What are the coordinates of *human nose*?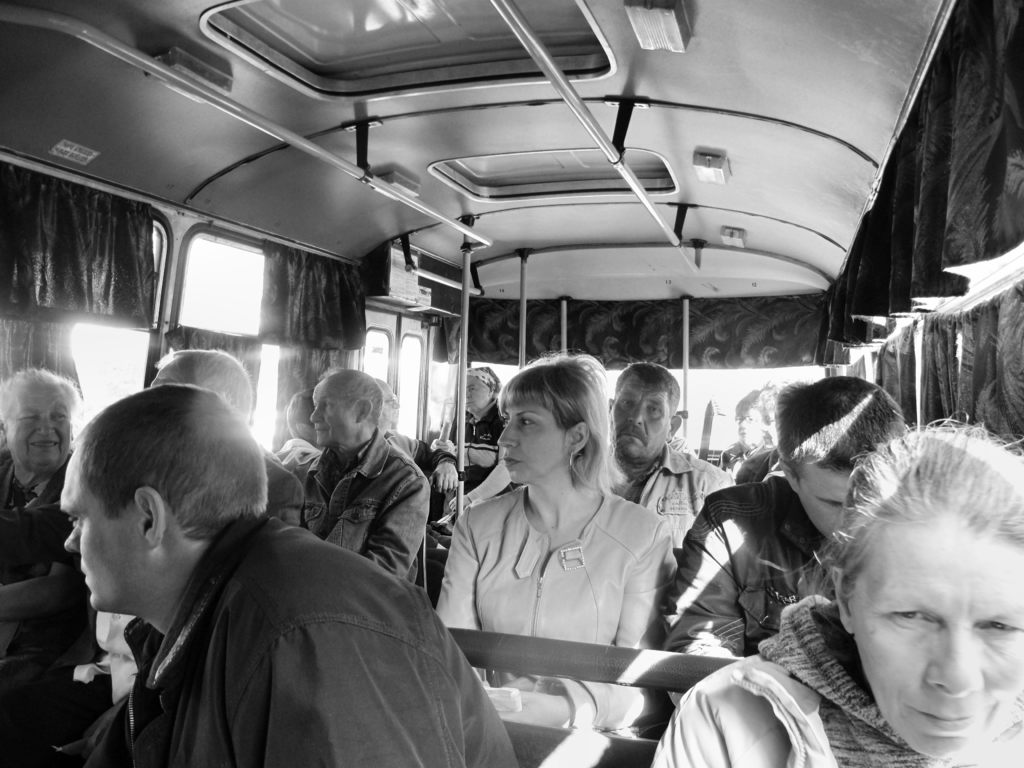
box=[465, 392, 469, 400].
